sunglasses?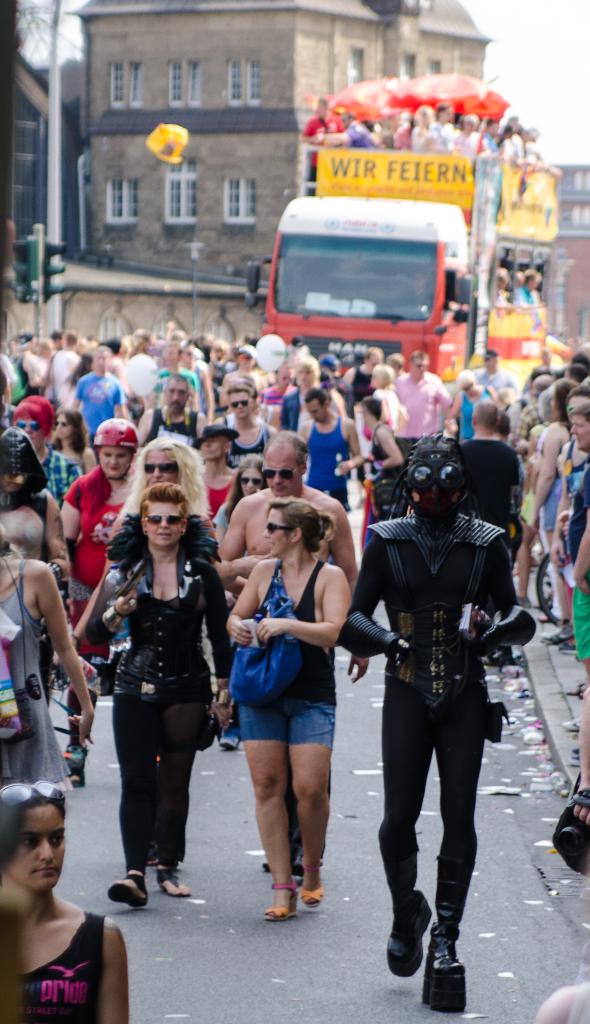
bbox(145, 463, 176, 477)
